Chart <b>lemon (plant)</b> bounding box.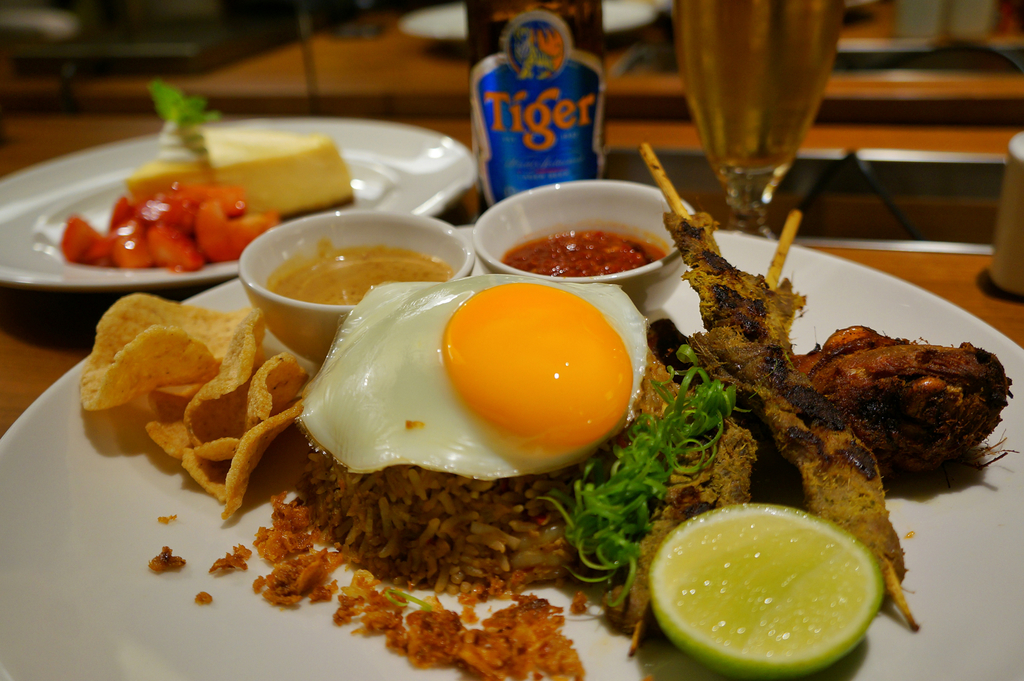
Charted: (646,498,889,680).
